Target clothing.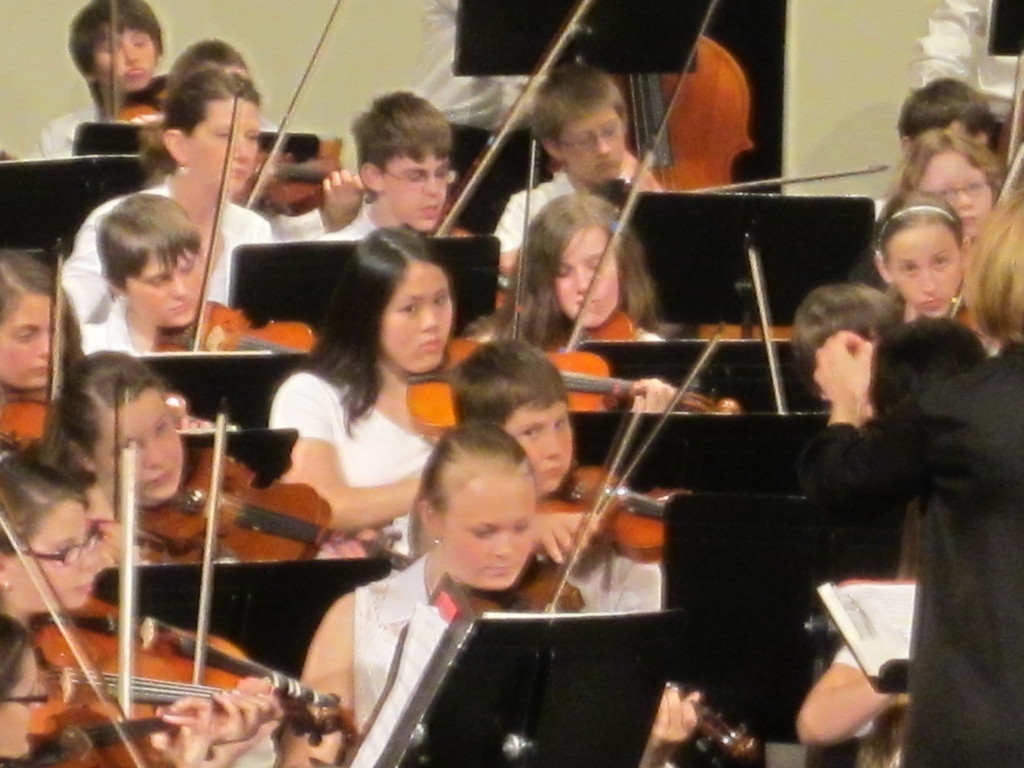
Target region: BBox(327, 202, 377, 241).
